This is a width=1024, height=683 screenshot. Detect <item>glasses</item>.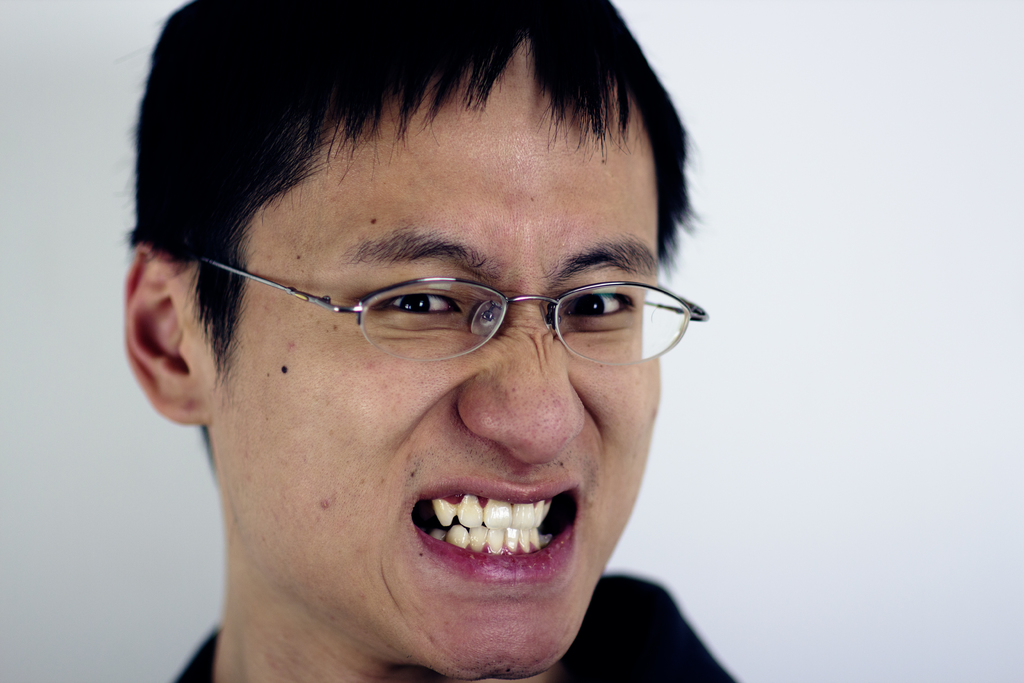
215/241/728/374.
